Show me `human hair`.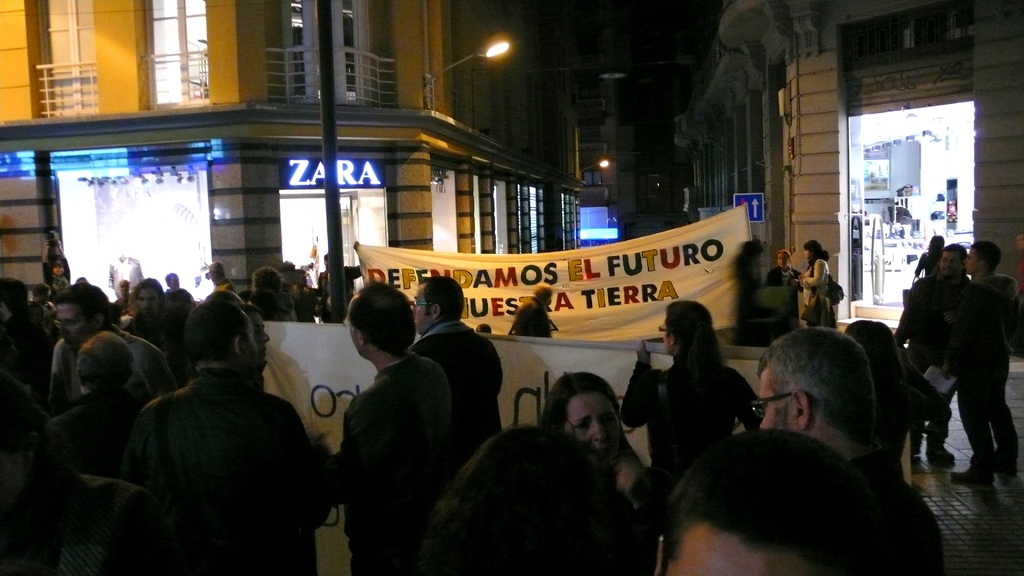
`human hair` is here: 177/297/244/365.
